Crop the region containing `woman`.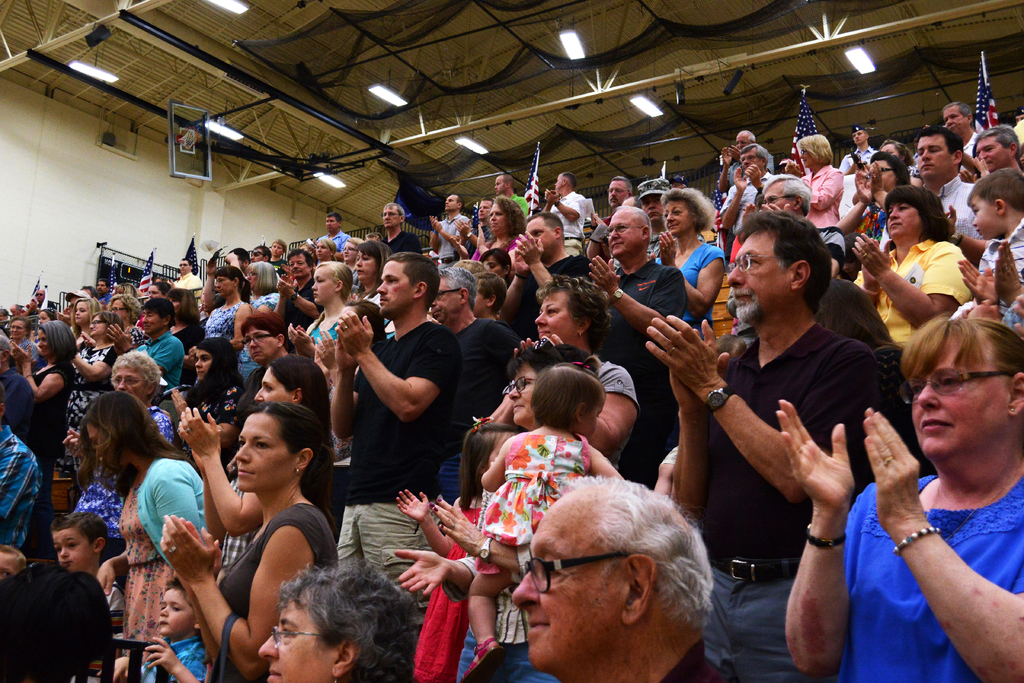
Crop region: box=[315, 235, 340, 273].
